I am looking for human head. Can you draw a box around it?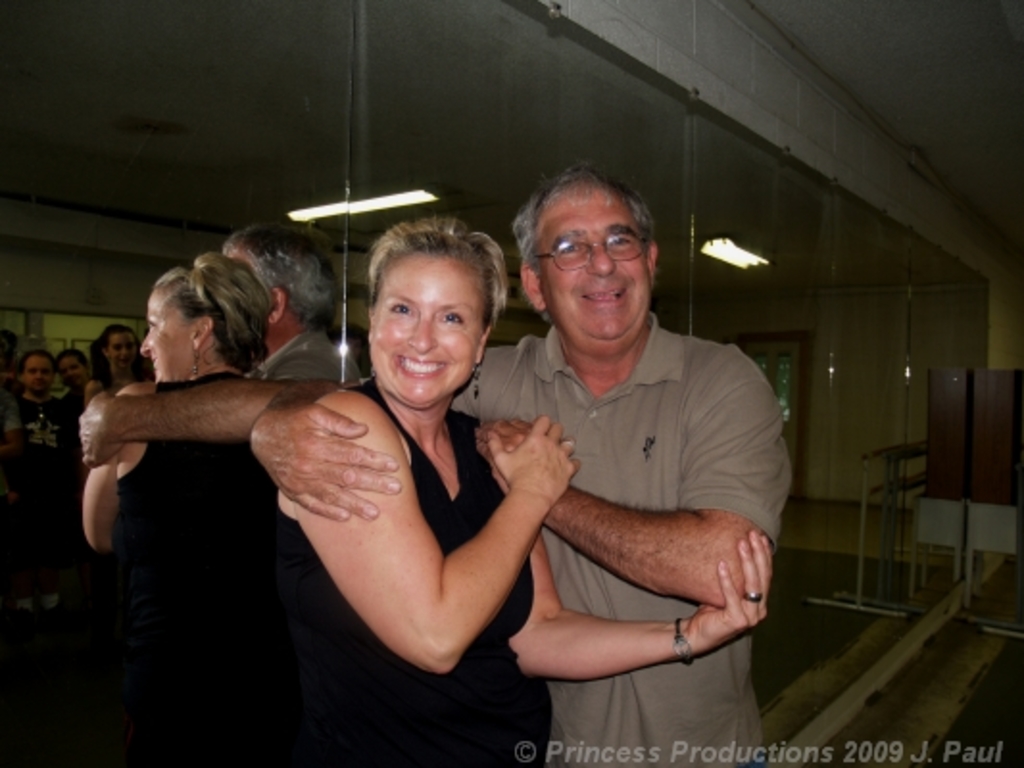
Sure, the bounding box is Rect(519, 167, 657, 344).
